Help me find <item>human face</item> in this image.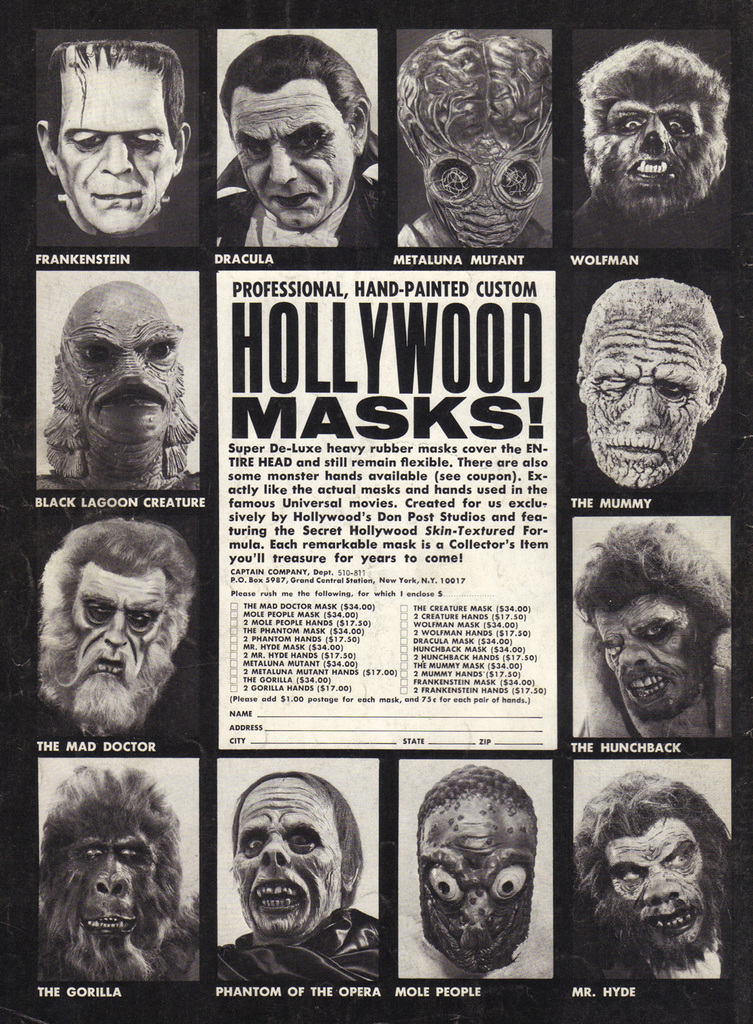
Found it: x1=587, y1=322, x2=704, y2=490.
